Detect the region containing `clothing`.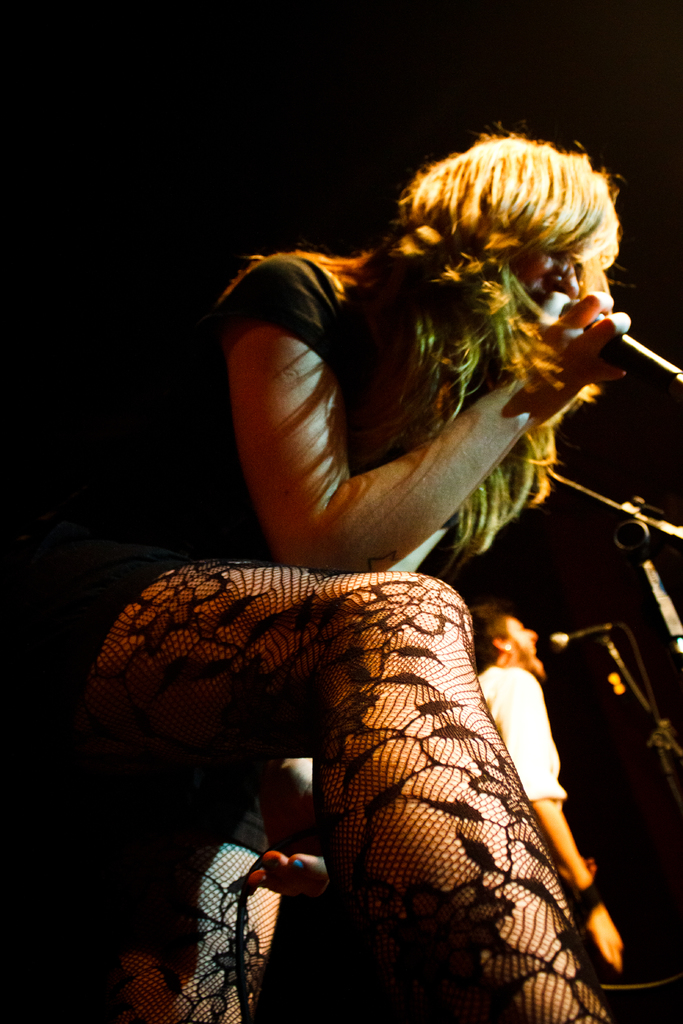
crop(483, 668, 568, 806).
